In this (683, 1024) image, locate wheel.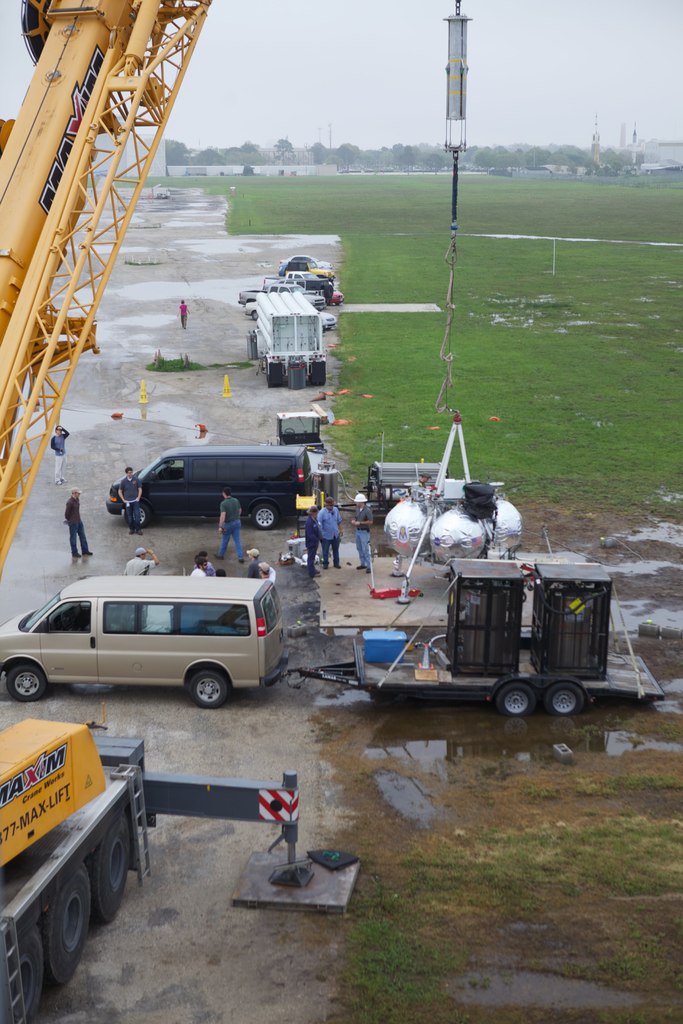
Bounding box: 120,497,151,529.
